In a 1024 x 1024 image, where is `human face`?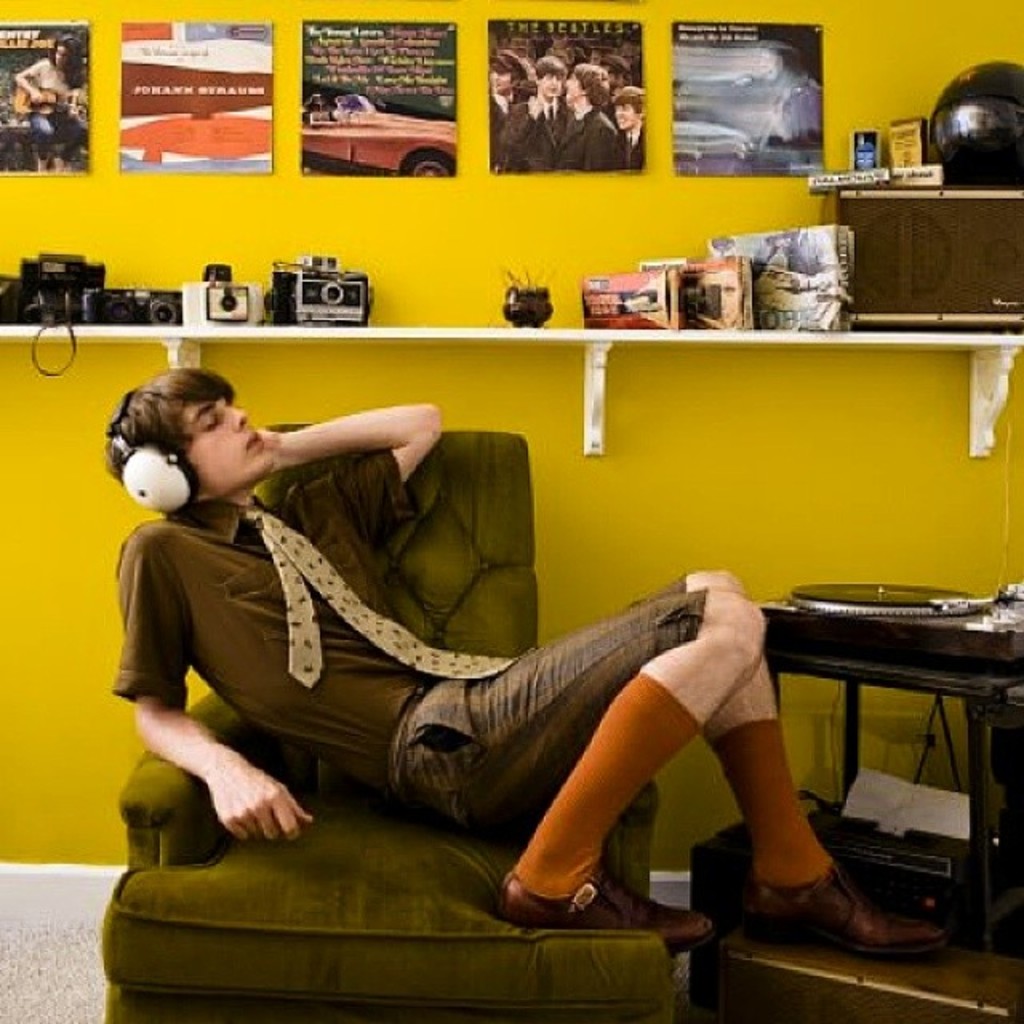
bbox=(190, 400, 275, 498).
